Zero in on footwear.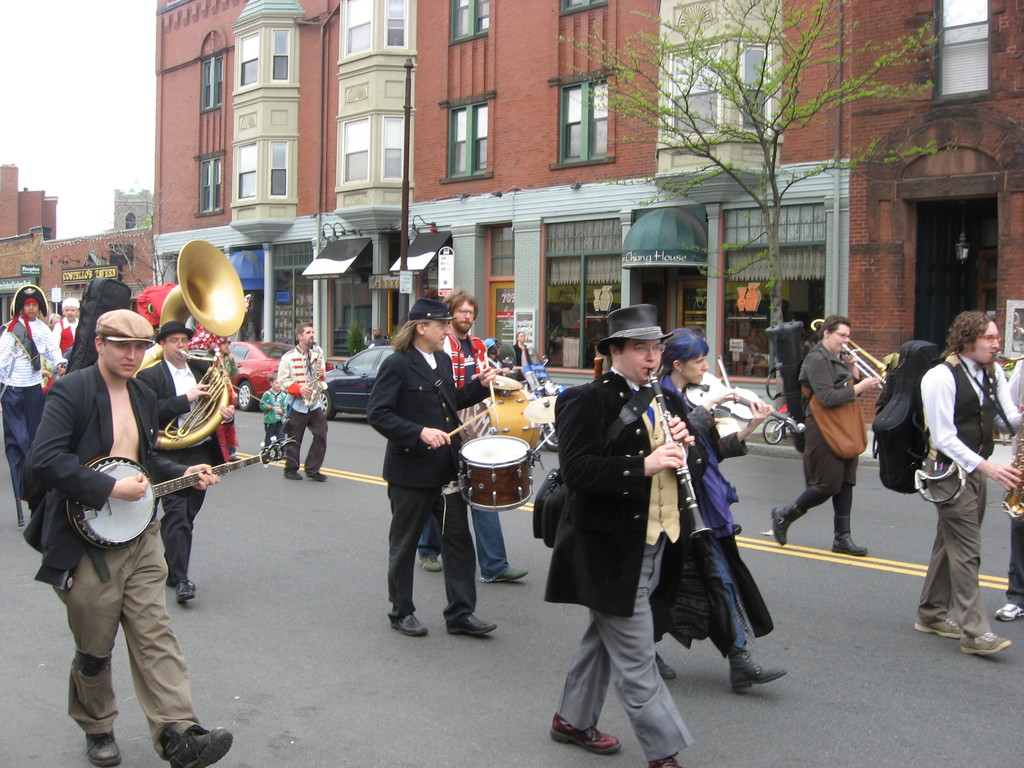
Zeroed in: [770, 499, 806, 548].
